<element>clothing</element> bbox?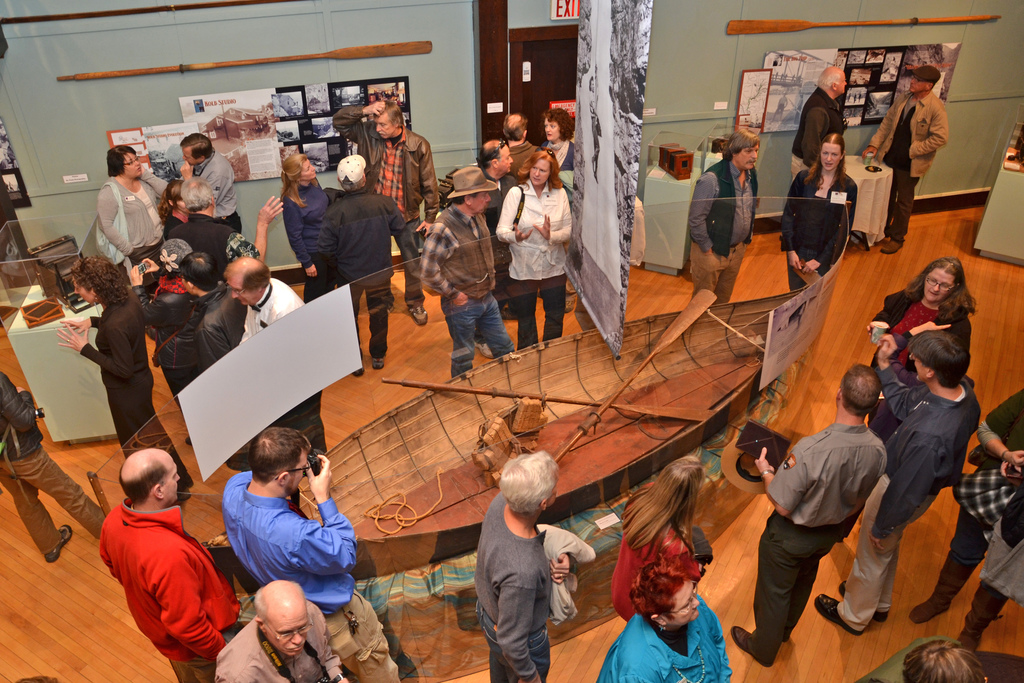
<region>318, 188, 422, 355</region>
